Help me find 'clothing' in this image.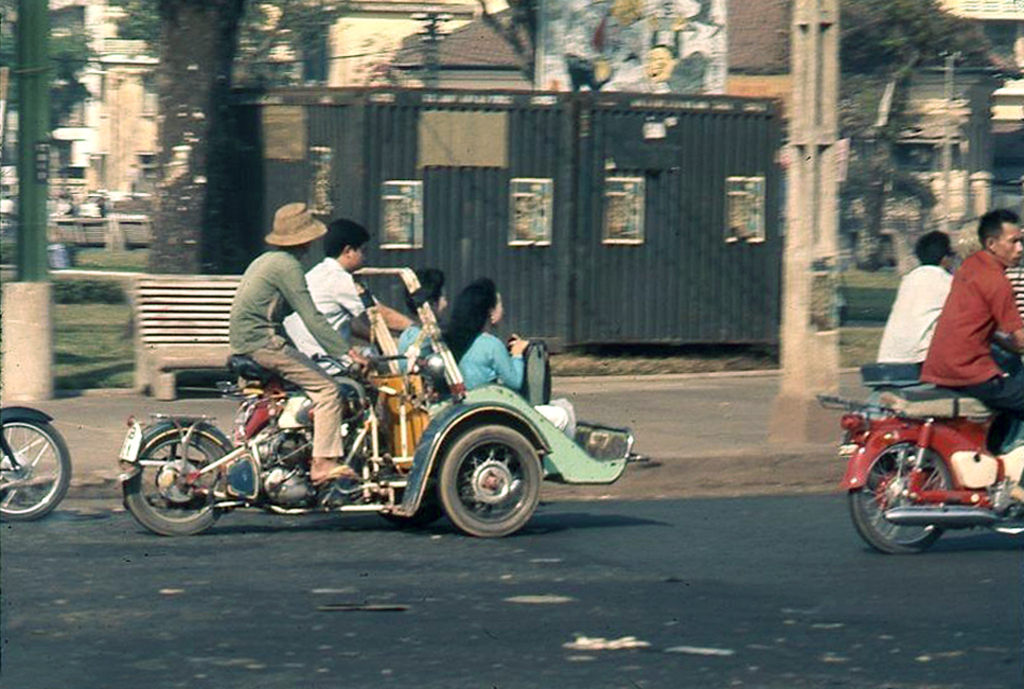
Found it: crop(402, 319, 436, 375).
